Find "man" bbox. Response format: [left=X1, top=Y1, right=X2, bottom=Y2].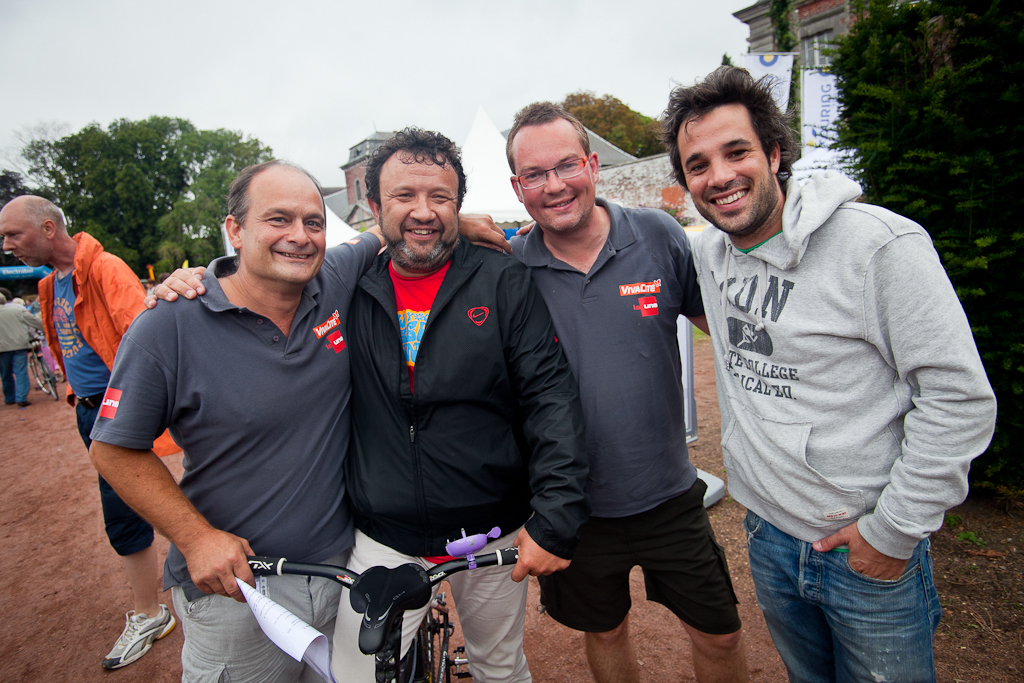
[left=83, top=163, right=519, bottom=682].
